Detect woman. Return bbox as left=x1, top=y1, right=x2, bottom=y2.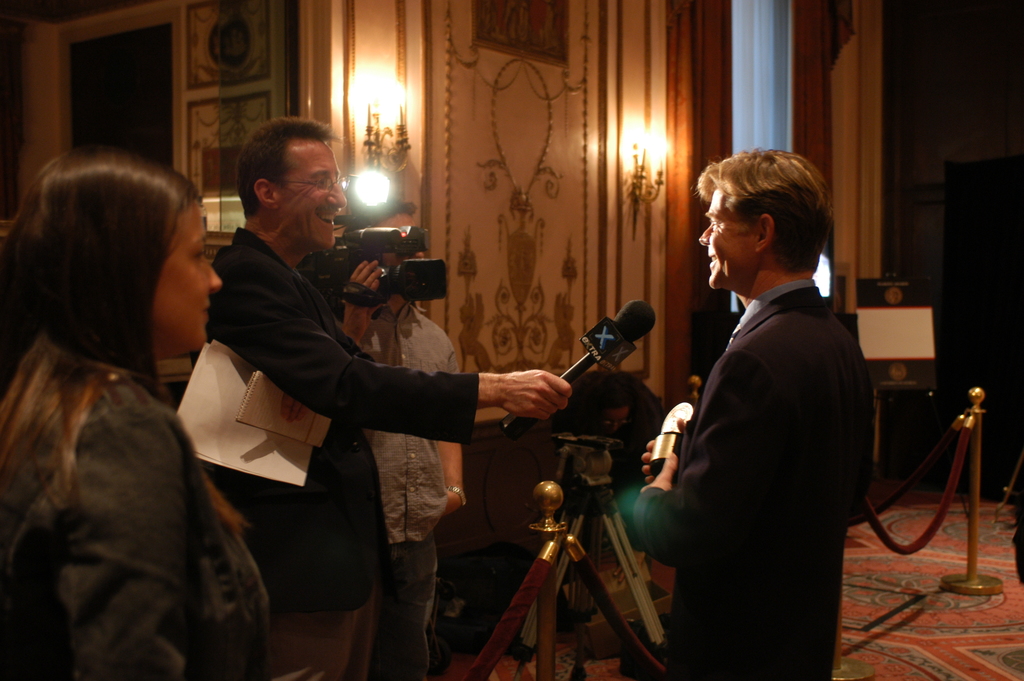
left=0, top=110, right=259, bottom=680.
